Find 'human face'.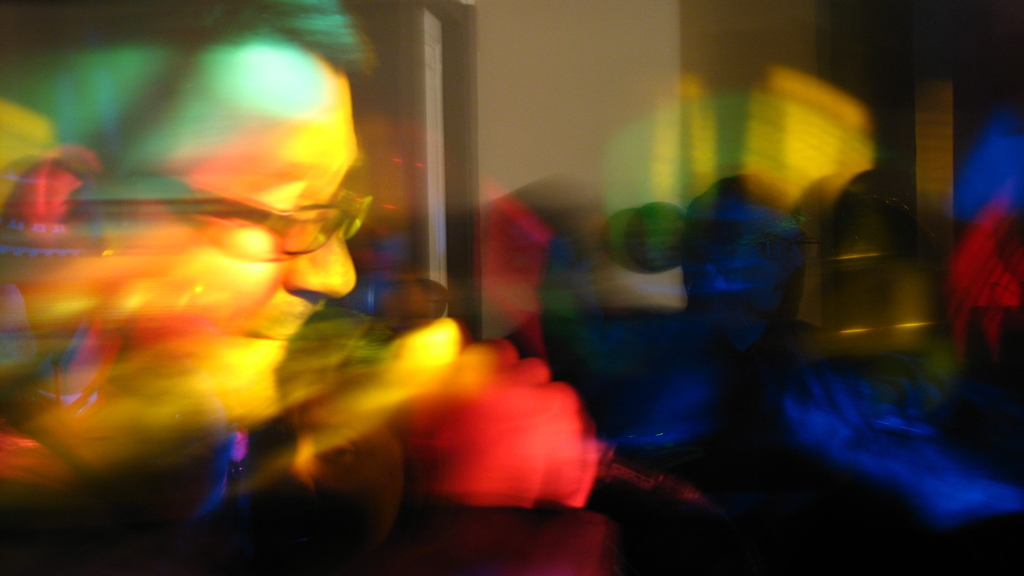
Rect(148, 82, 358, 419).
